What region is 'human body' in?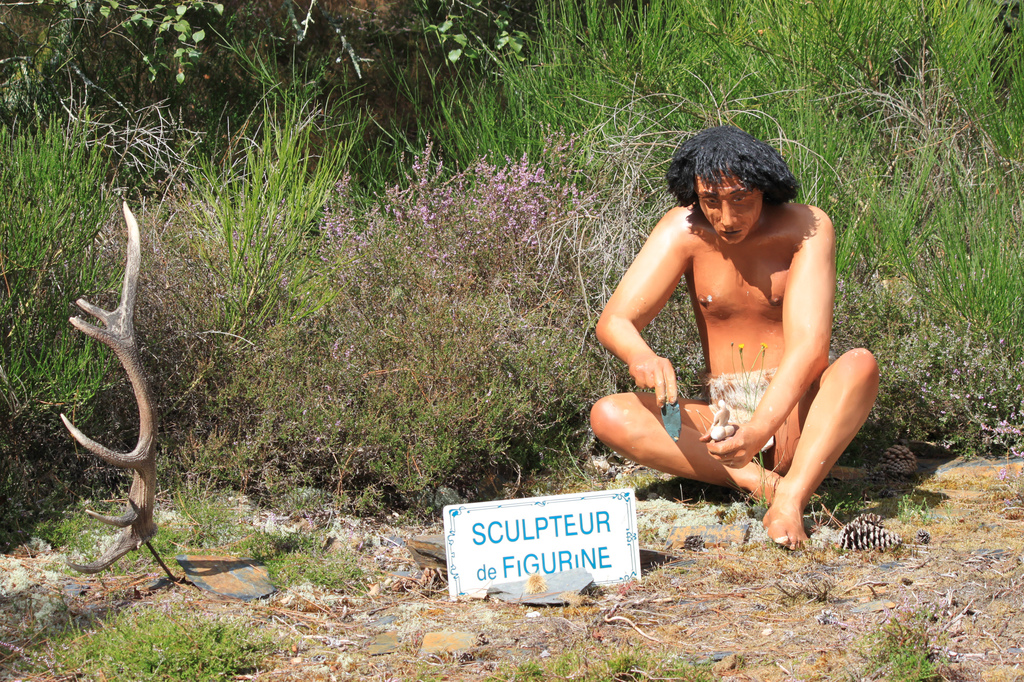
x1=581, y1=141, x2=899, y2=569.
